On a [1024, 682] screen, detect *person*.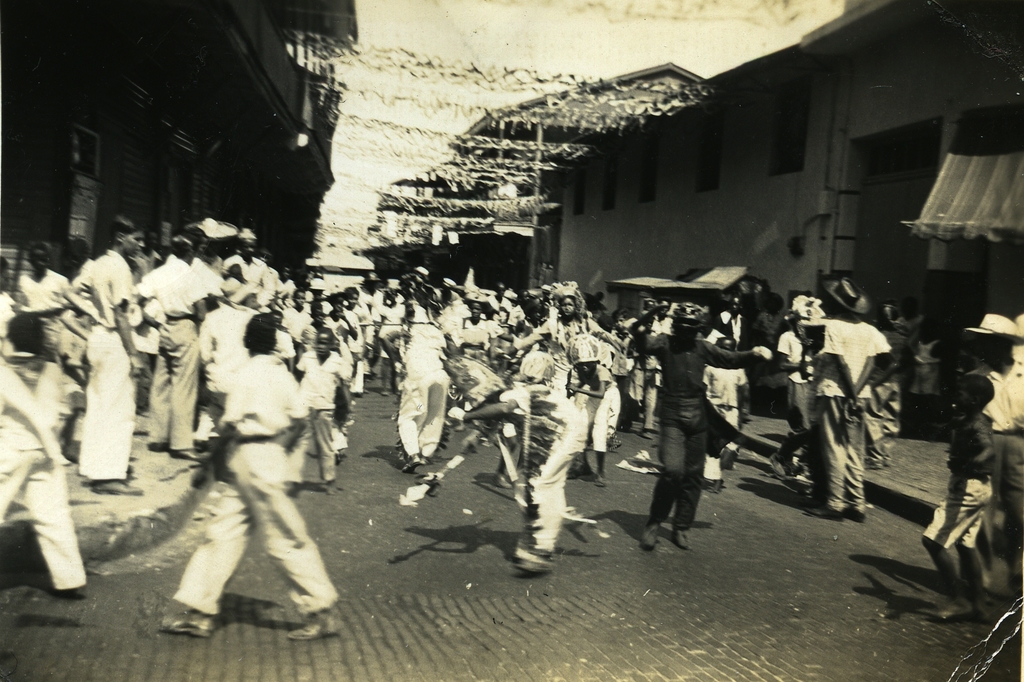
(0, 315, 85, 598).
